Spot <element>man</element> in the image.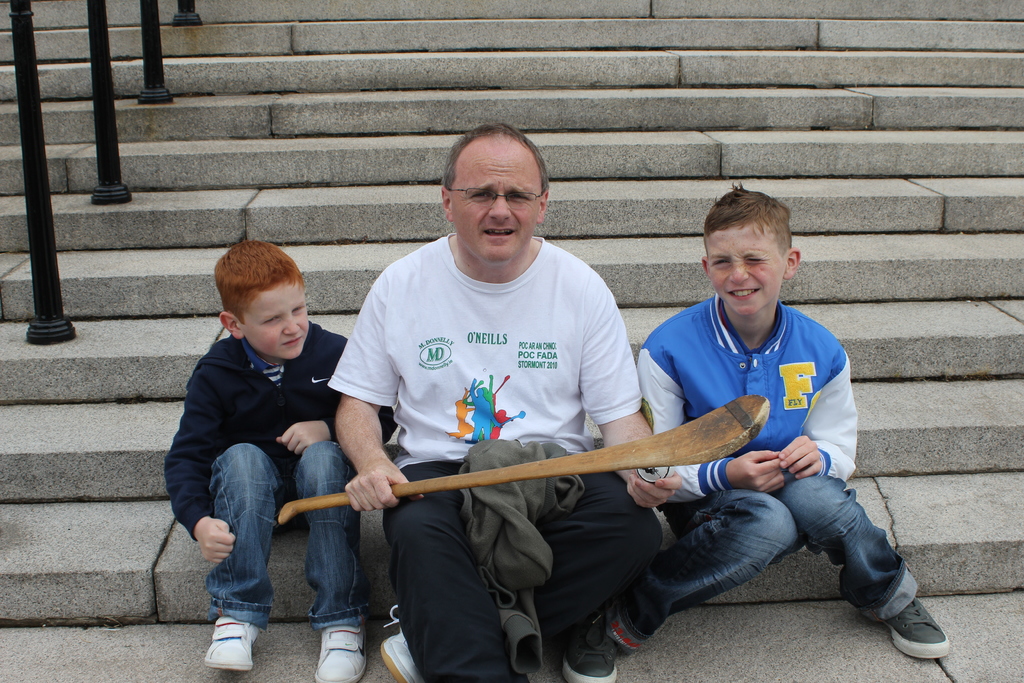
<element>man</element> found at 334, 122, 684, 682.
